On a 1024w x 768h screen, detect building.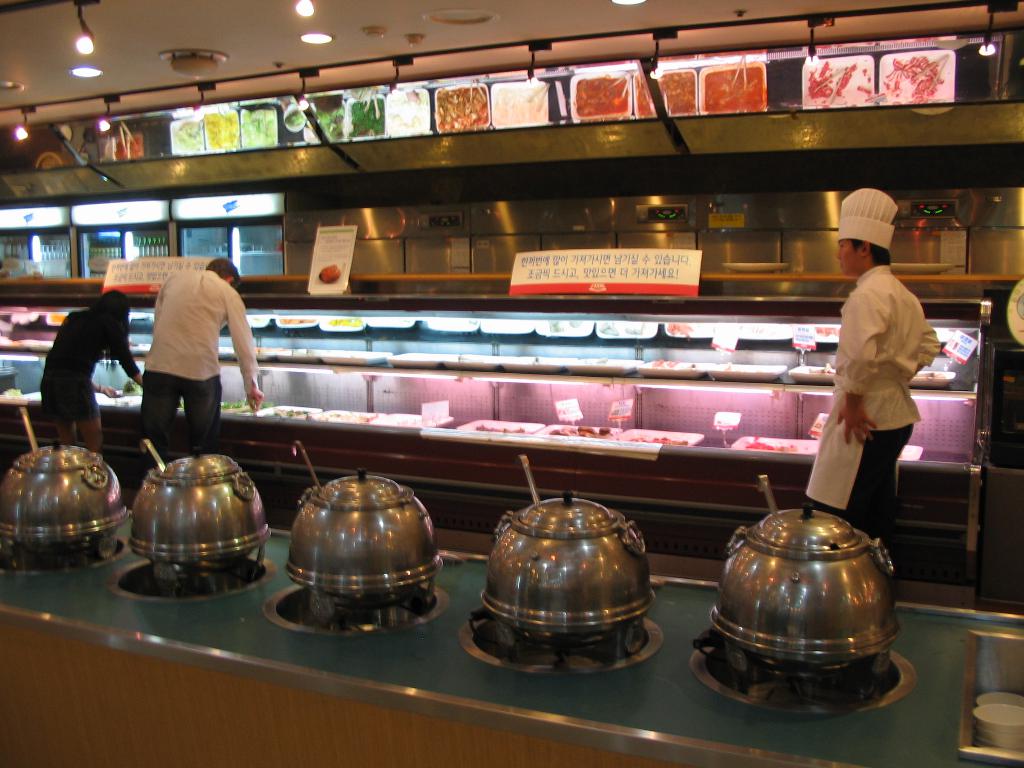
{"left": 0, "top": 0, "right": 1023, "bottom": 767}.
